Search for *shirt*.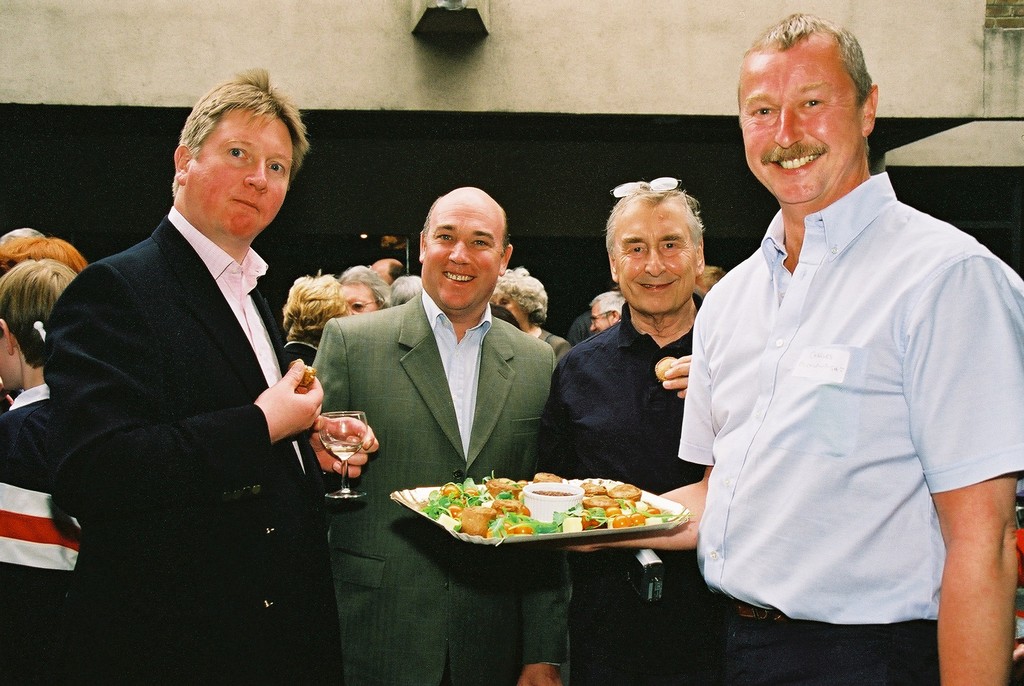
Found at (x1=536, y1=301, x2=700, y2=599).
